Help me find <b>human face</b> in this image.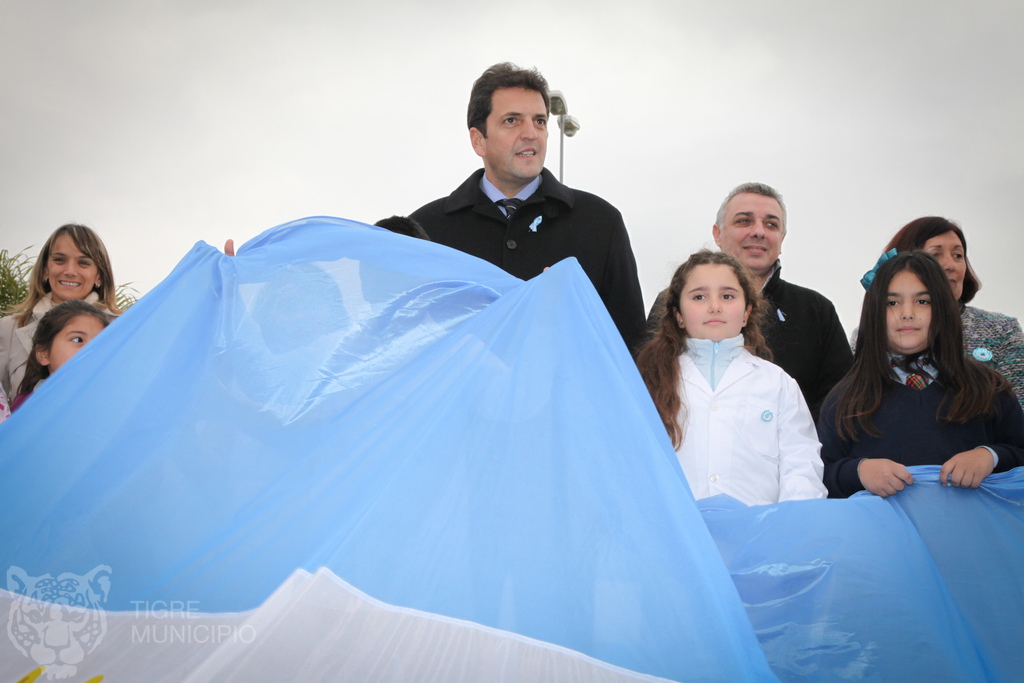
Found it: region(676, 262, 749, 343).
